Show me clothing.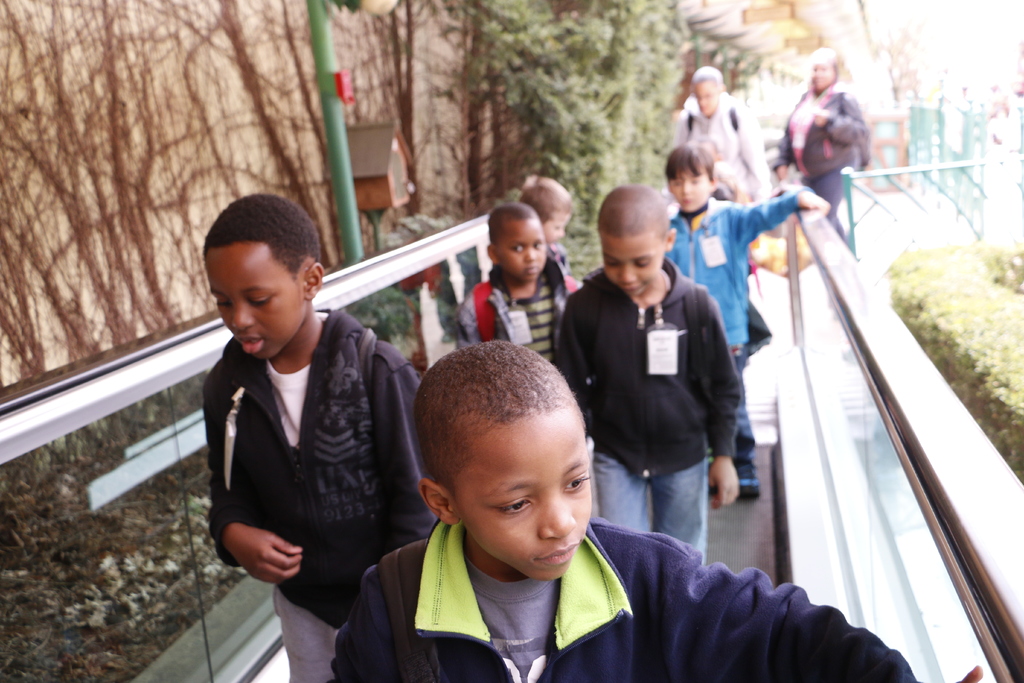
clothing is here: left=184, top=264, right=422, bottom=664.
